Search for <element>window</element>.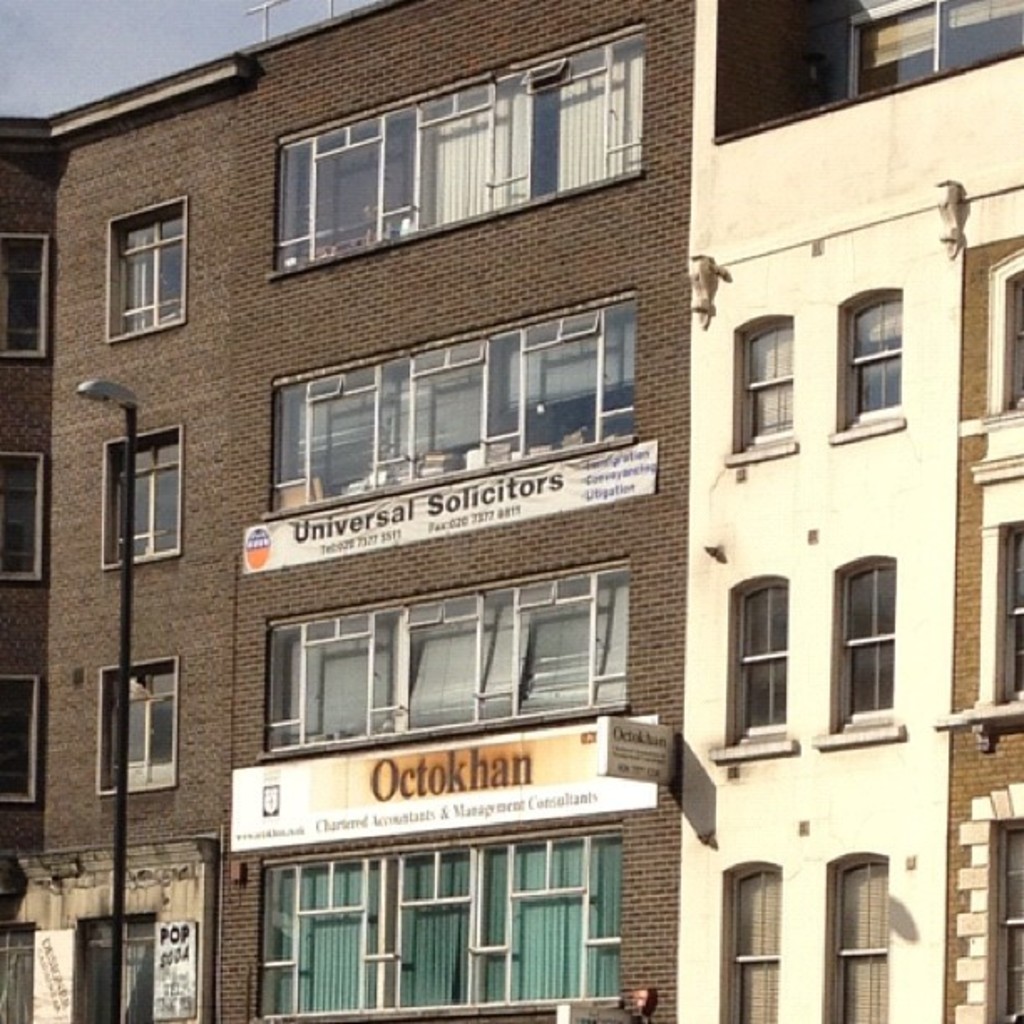
Found at (x1=268, y1=17, x2=644, y2=278).
